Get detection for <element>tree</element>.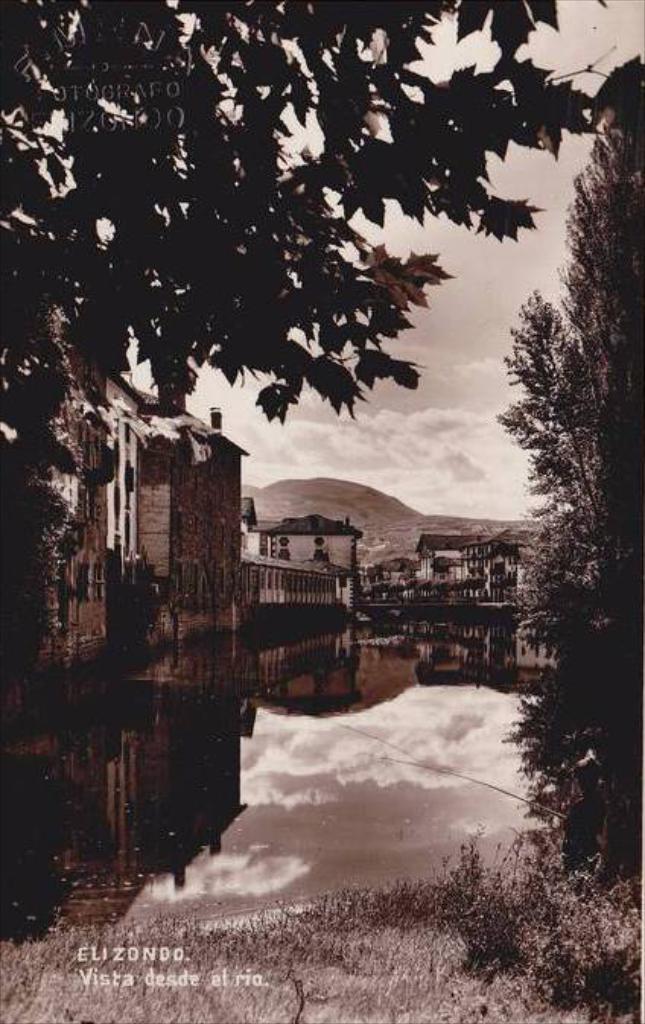
Detection: {"x1": 0, "y1": 0, "x2": 633, "y2": 438}.
